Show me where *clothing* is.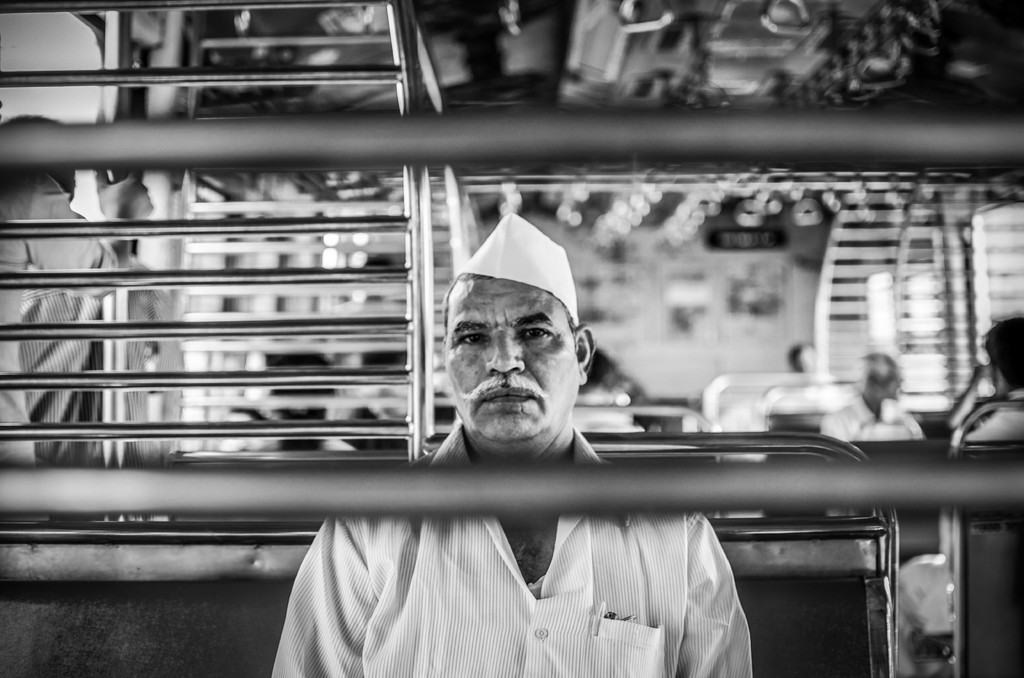
*clothing* is at [left=817, top=397, right=913, bottom=446].
